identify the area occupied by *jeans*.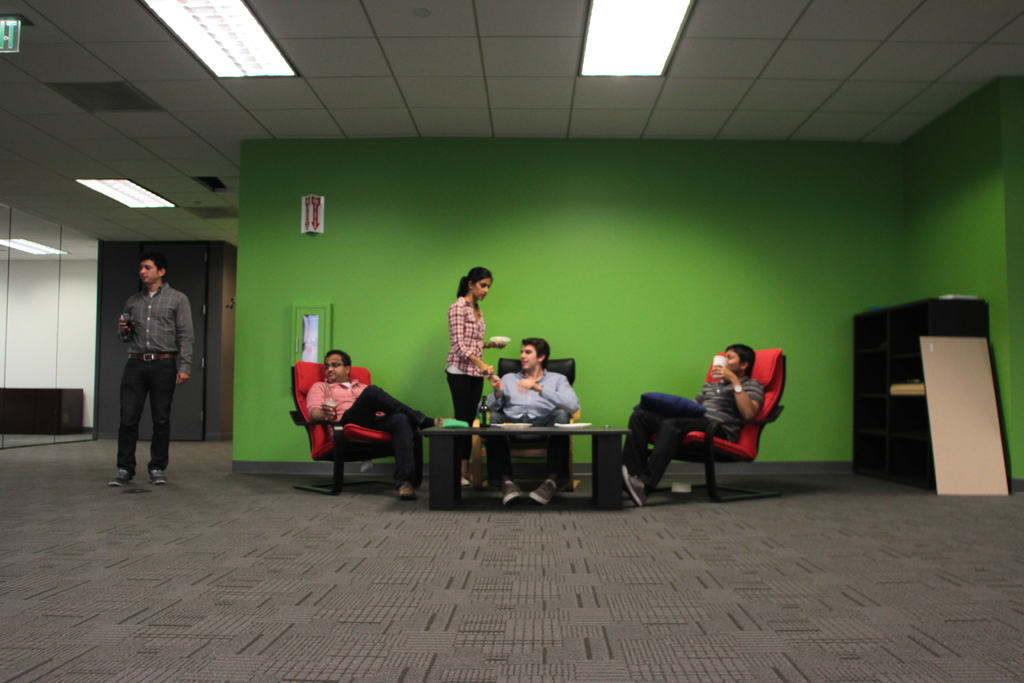
Area: x1=439 y1=373 x2=476 y2=488.
